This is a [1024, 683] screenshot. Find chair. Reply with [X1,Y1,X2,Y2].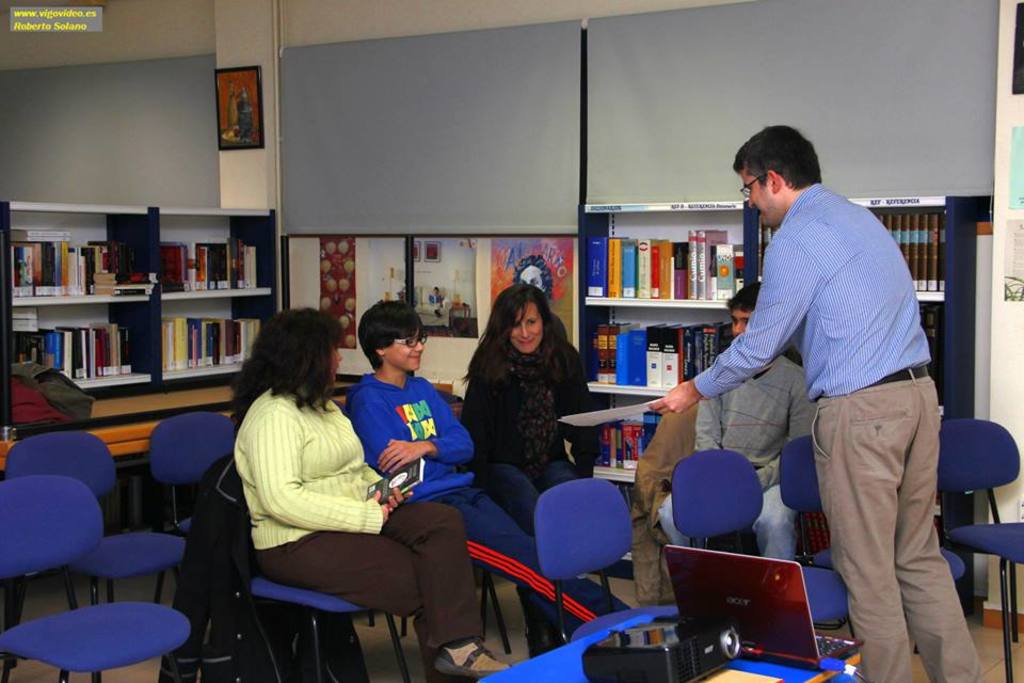
[530,477,684,644].
